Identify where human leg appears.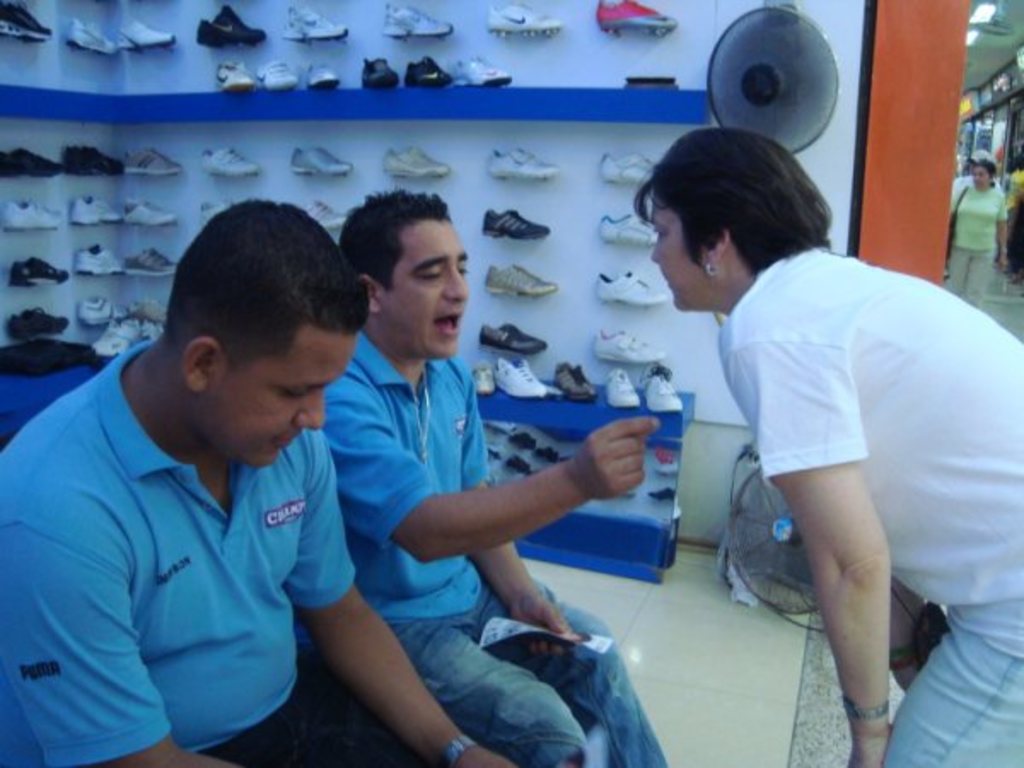
Appears at left=882, top=584, right=1022, bottom=766.
